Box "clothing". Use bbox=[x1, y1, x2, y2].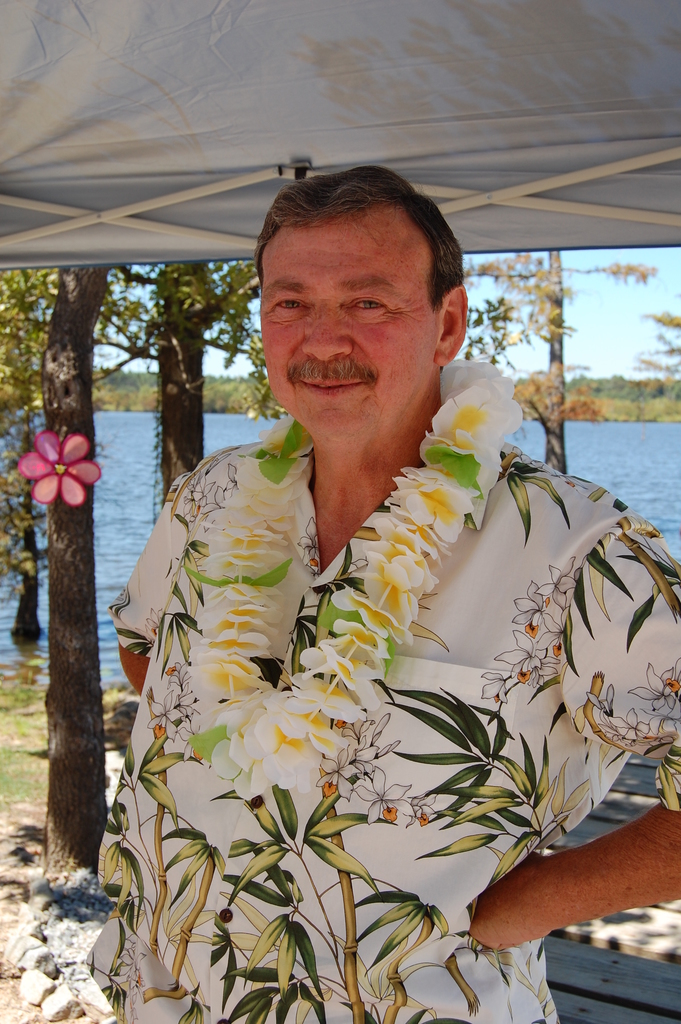
bbox=[107, 442, 680, 1023].
